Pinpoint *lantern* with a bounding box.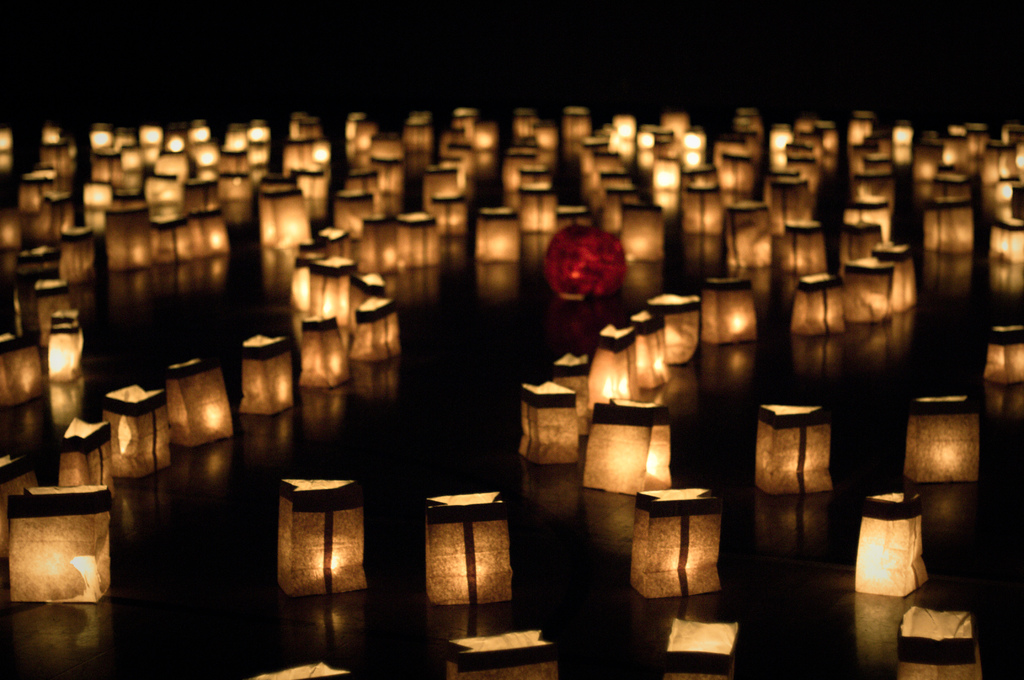
<region>448, 627, 557, 679</region>.
